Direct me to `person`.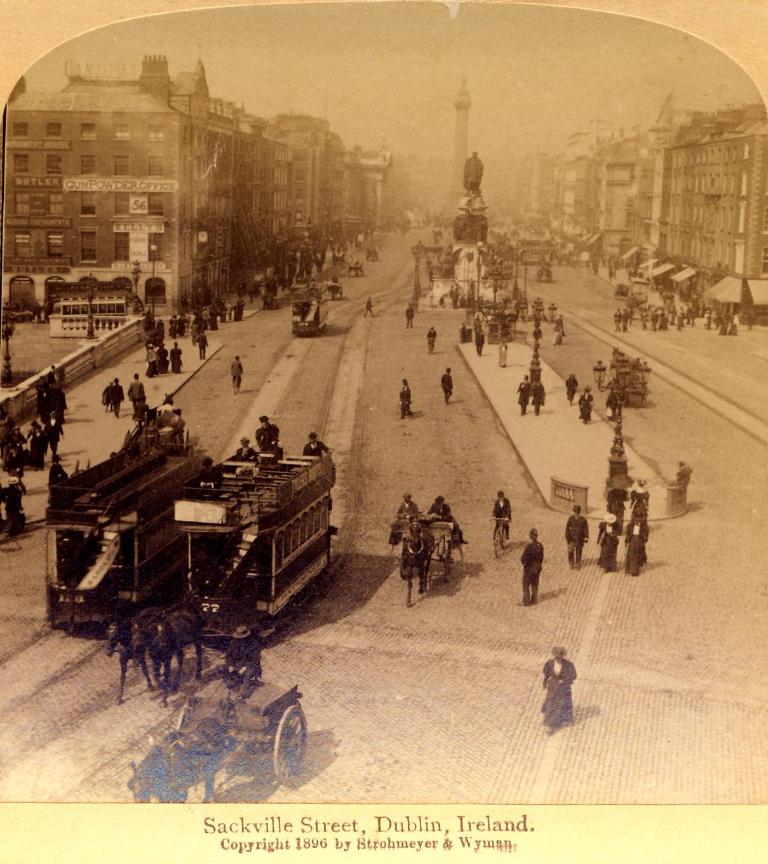
Direction: bbox=[620, 509, 649, 573].
